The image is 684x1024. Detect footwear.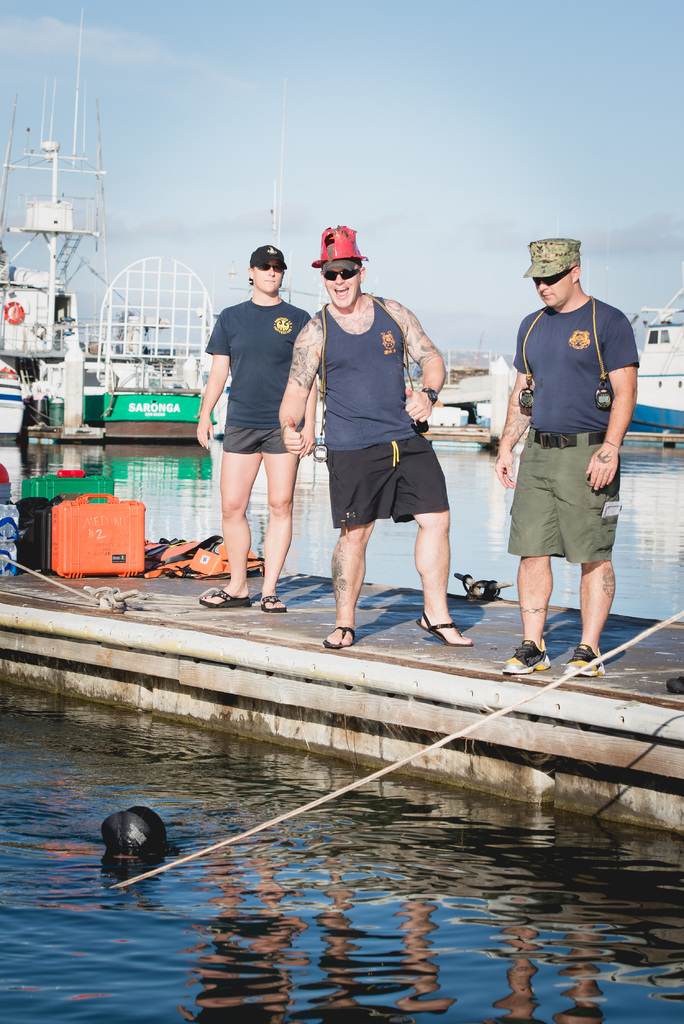
Detection: select_region(323, 623, 355, 644).
